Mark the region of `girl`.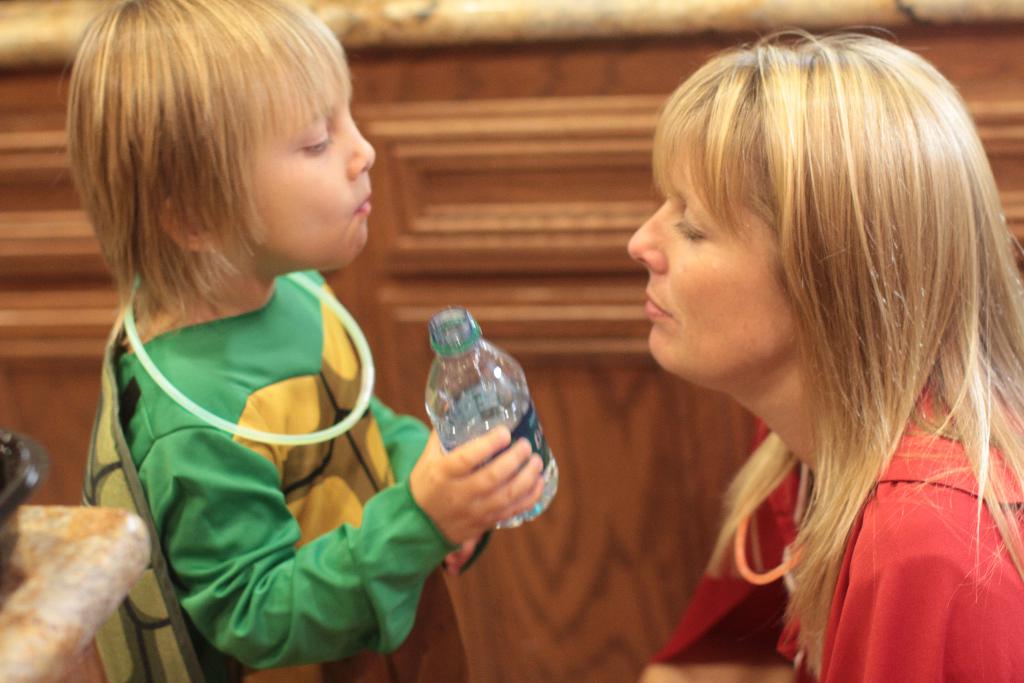
Region: detection(625, 28, 1023, 682).
